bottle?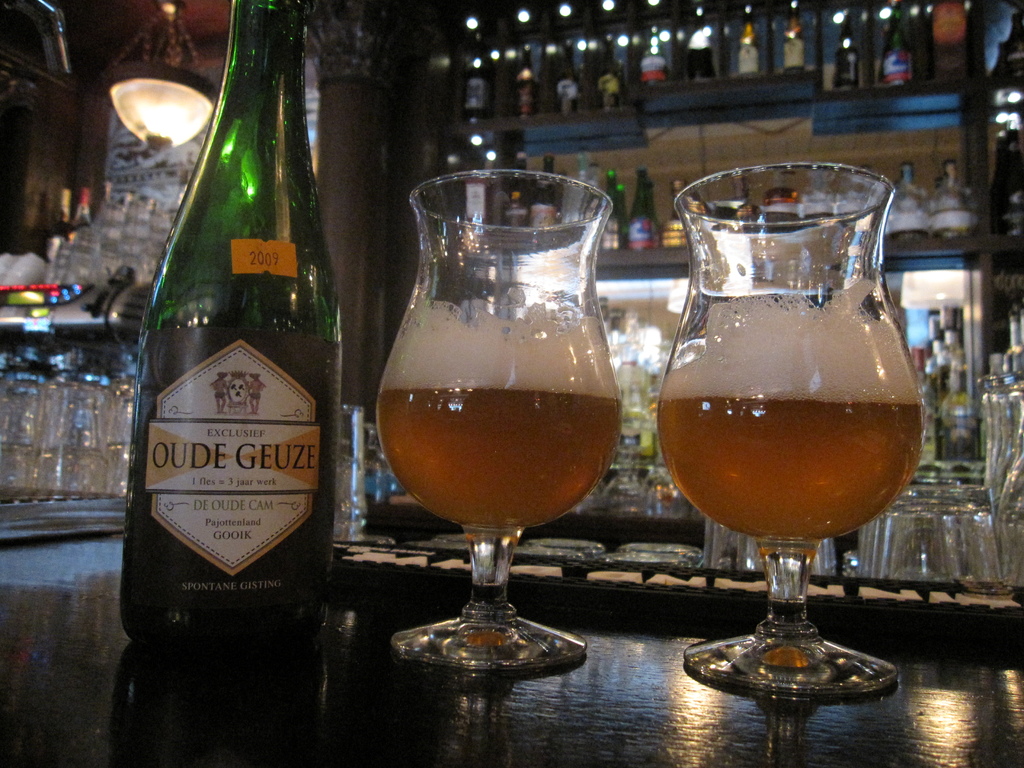
x1=463, y1=20, x2=498, y2=124
